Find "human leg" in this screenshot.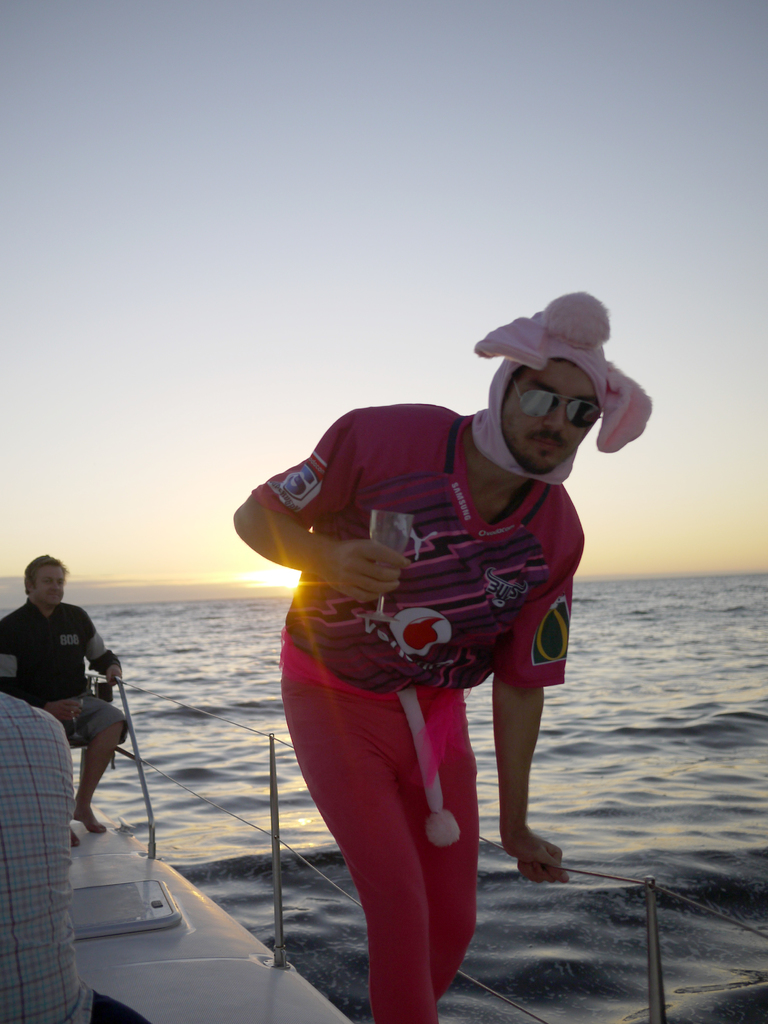
The bounding box for "human leg" is l=393, t=687, r=468, b=949.
